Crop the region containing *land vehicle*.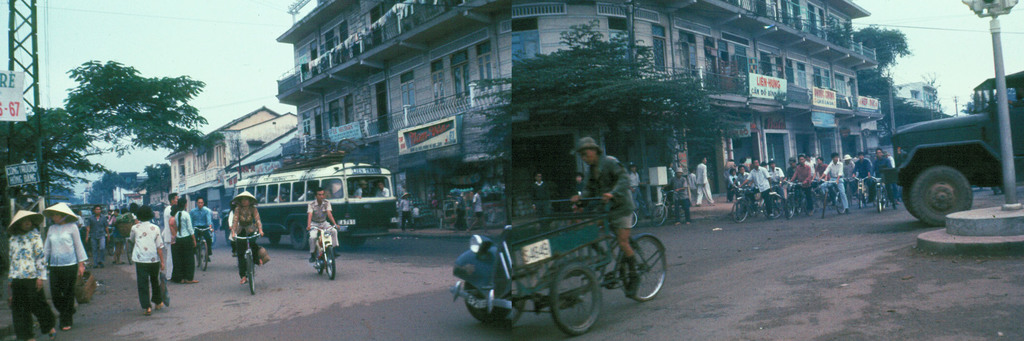
Crop region: [left=786, top=178, right=817, bottom=219].
